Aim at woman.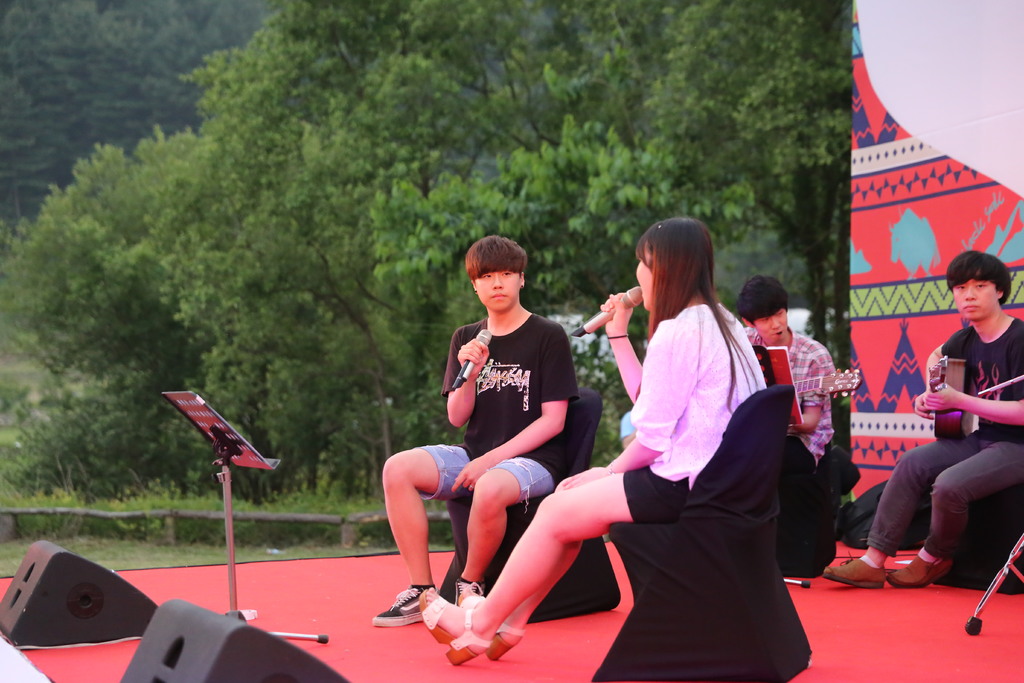
Aimed at 509, 210, 790, 673.
